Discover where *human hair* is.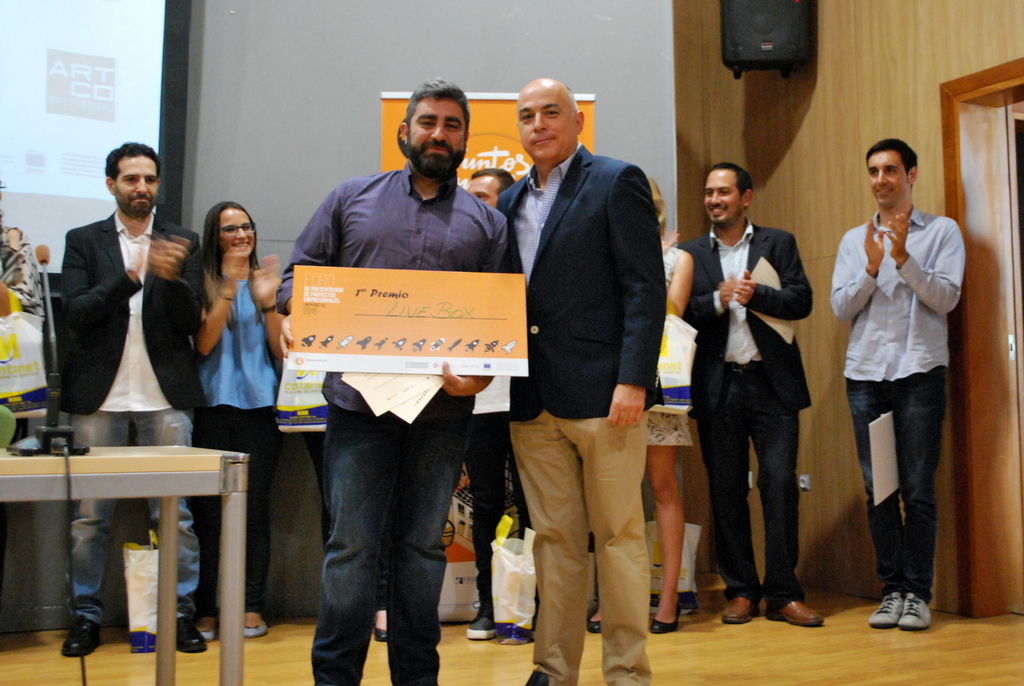
Discovered at 107 142 164 177.
